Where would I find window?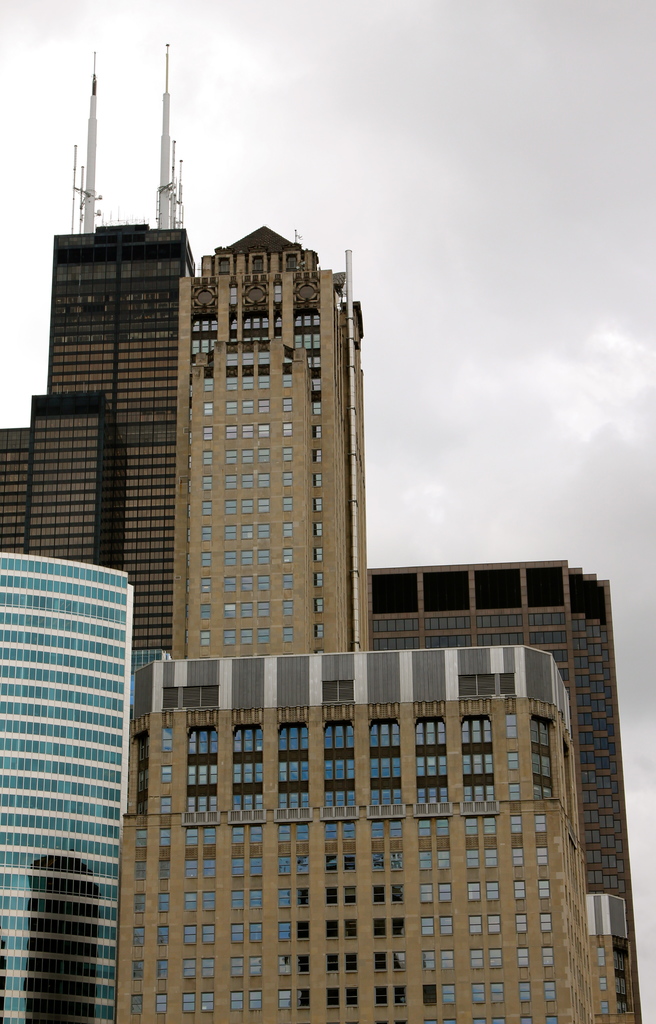
At <region>254, 317, 266, 329</region>.
